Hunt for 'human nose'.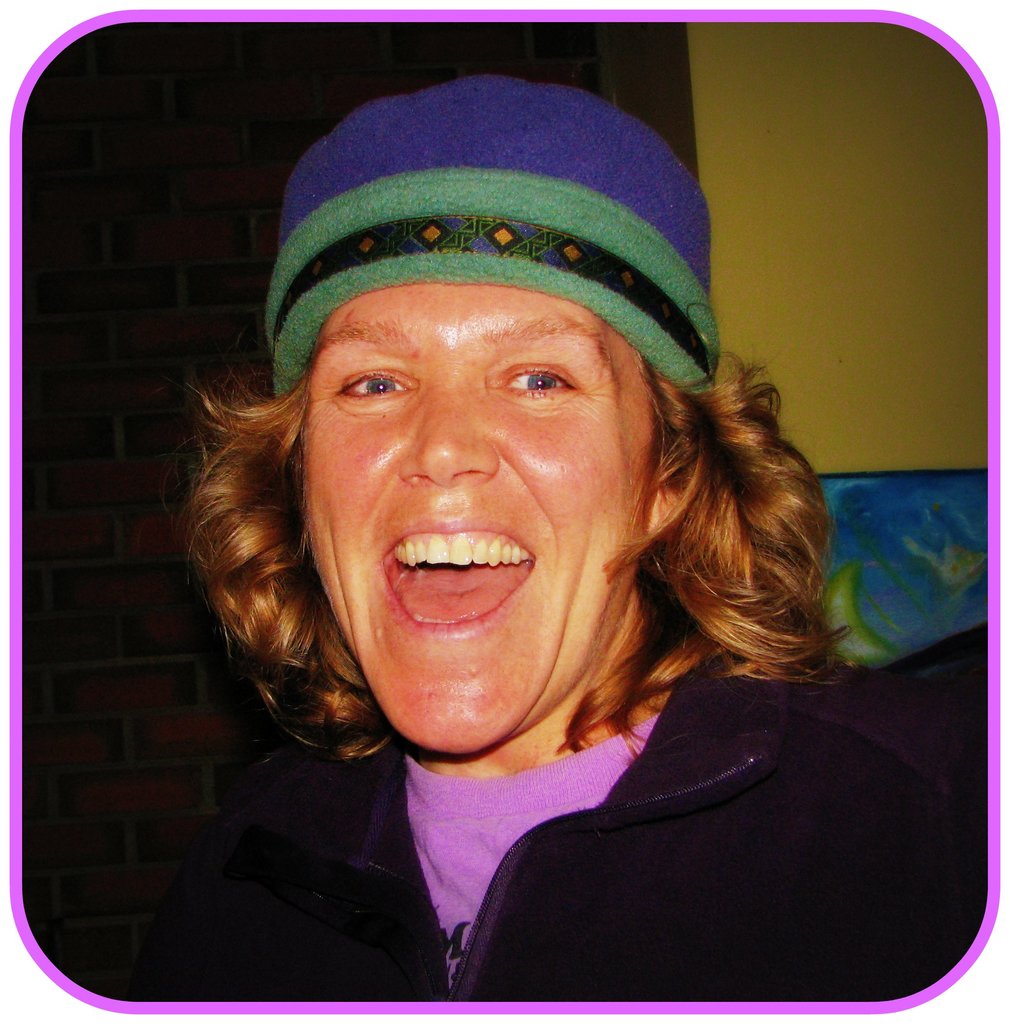
Hunted down at box=[394, 371, 501, 490].
